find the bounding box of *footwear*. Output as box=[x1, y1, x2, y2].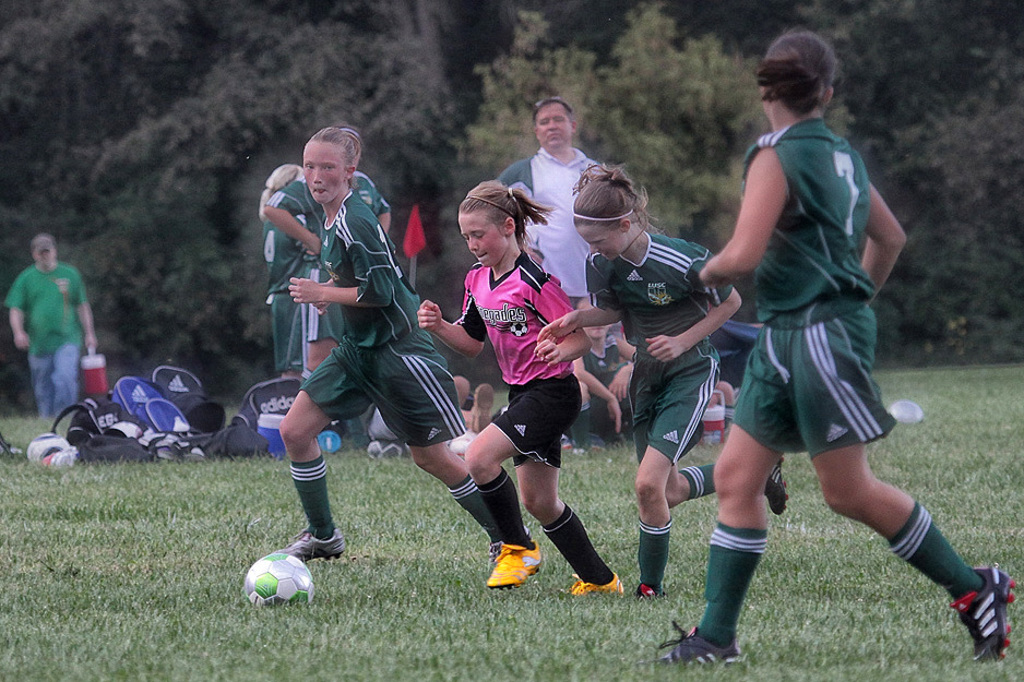
box=[490, 540, 547, 588].
